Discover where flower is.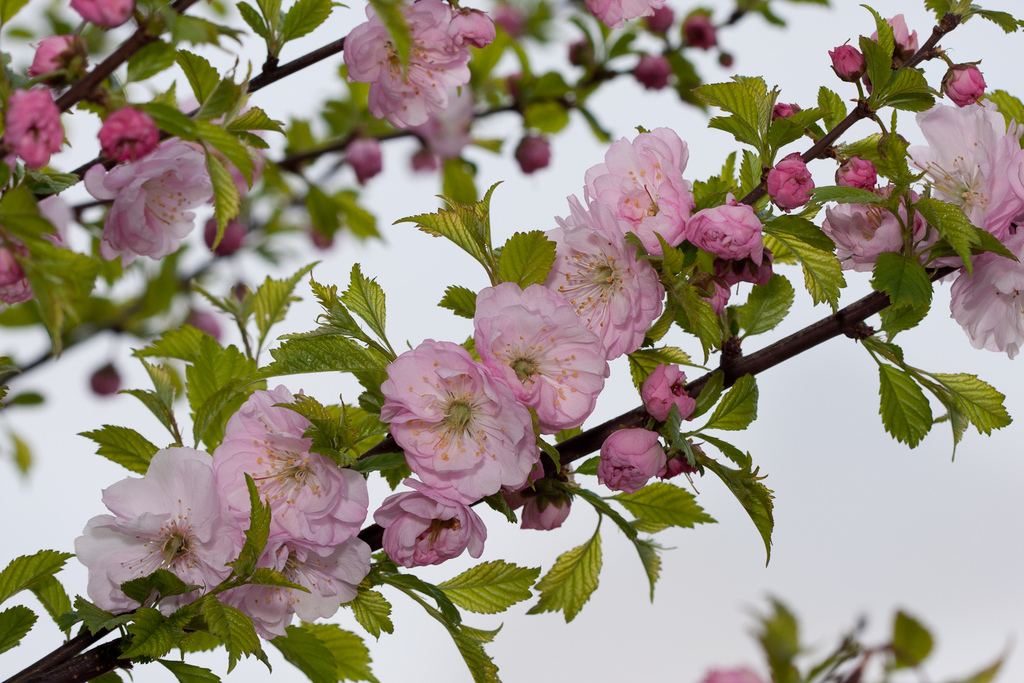
Discovered at [644,0,676,36].
